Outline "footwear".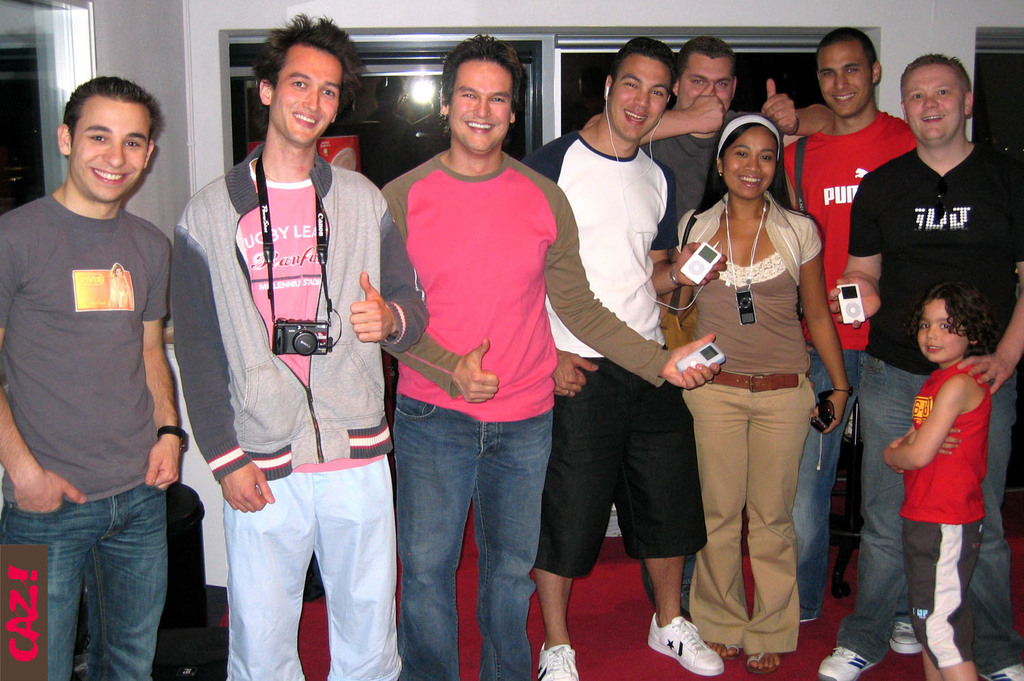
Outline: detection(646, 611, 724, 674).
